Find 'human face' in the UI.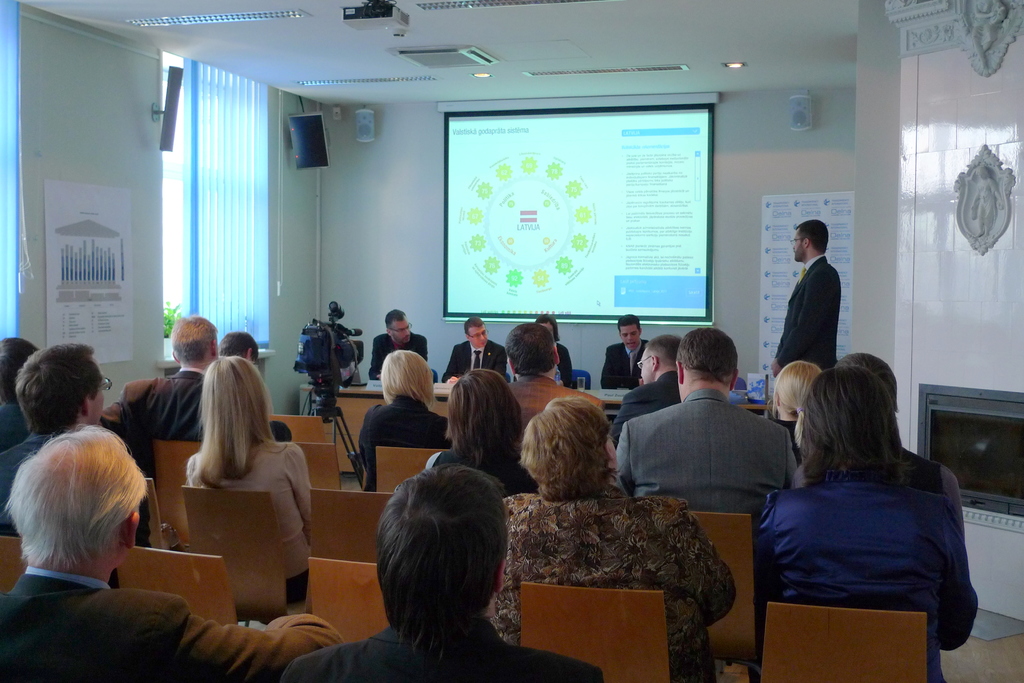
UI element at 467,324,490,351.
